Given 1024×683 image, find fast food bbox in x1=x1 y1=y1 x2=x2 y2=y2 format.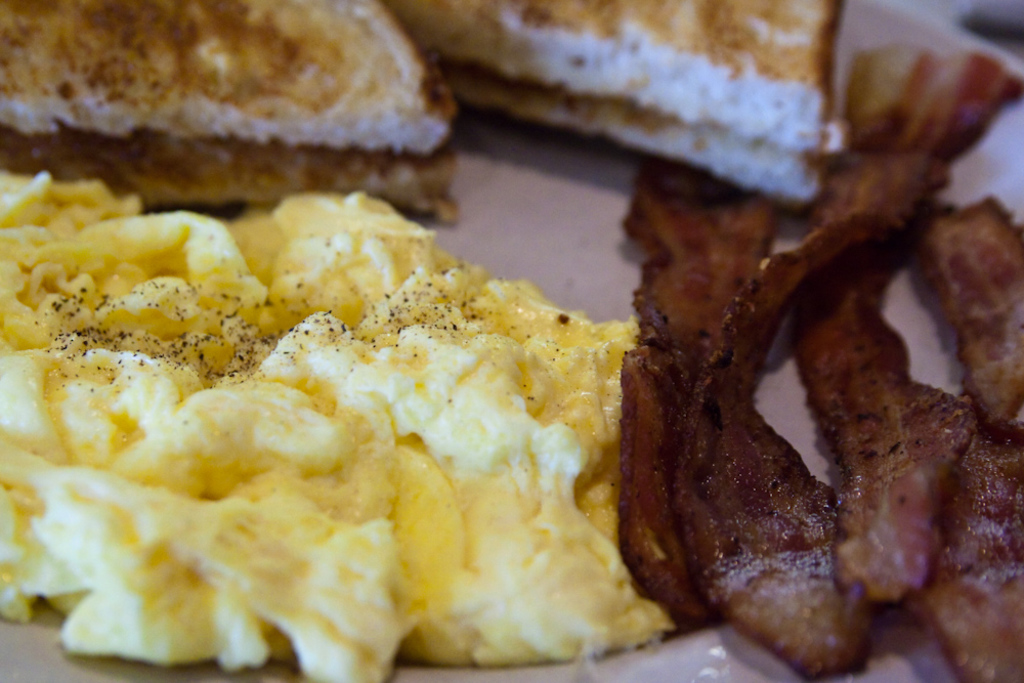
x1=610 y1=141 x2=928 y2=679.
